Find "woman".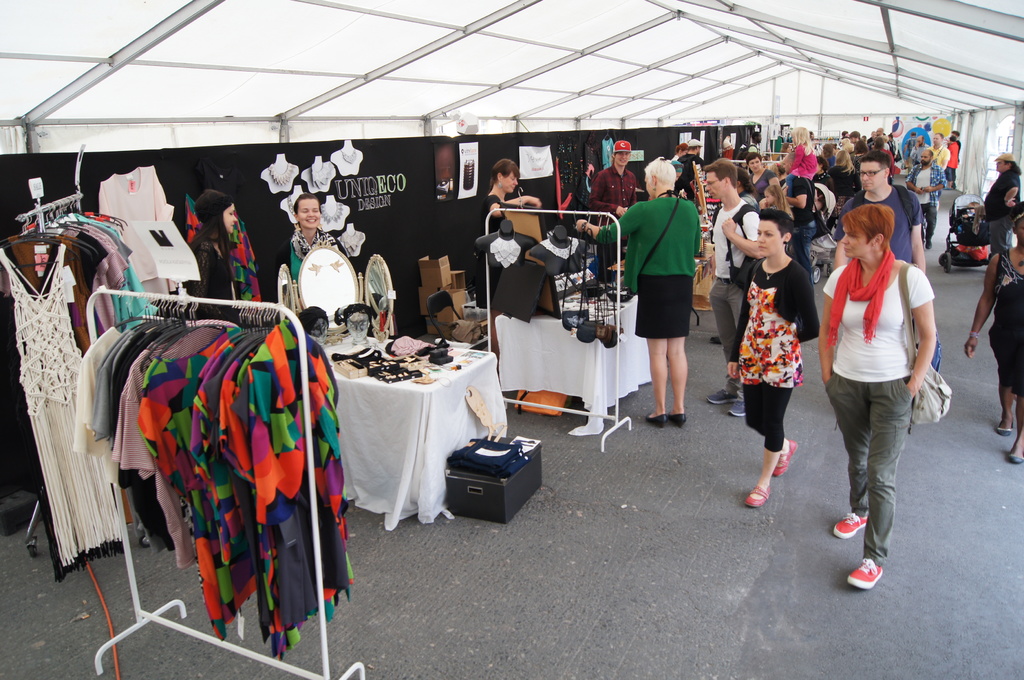
region(475, 160, 543, 310).
